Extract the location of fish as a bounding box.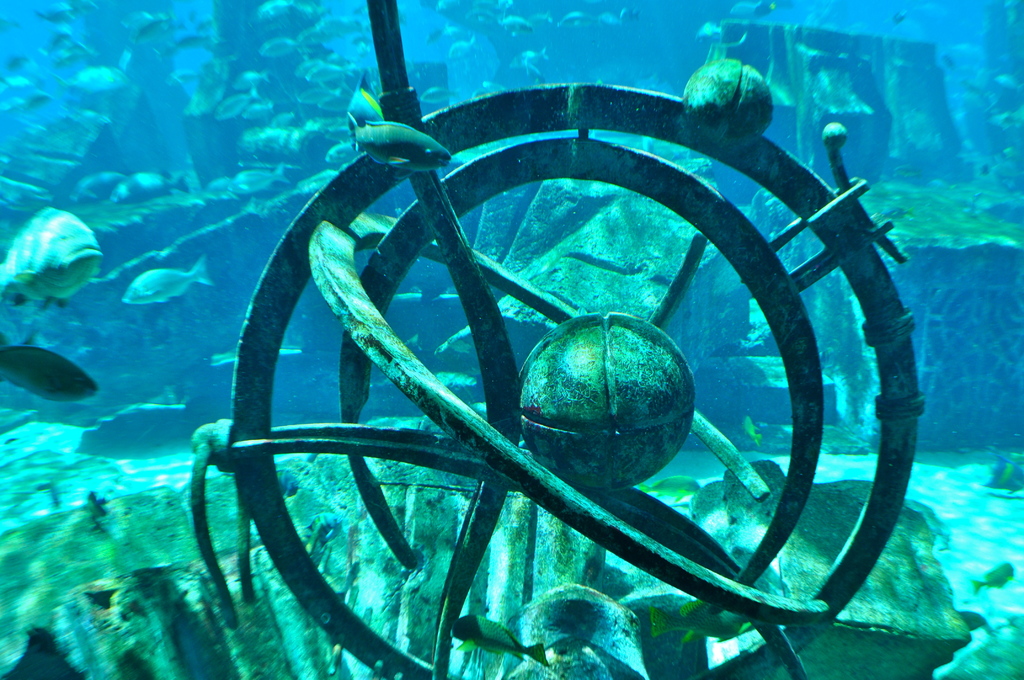
l=730, t=0, r=773, b=15.
